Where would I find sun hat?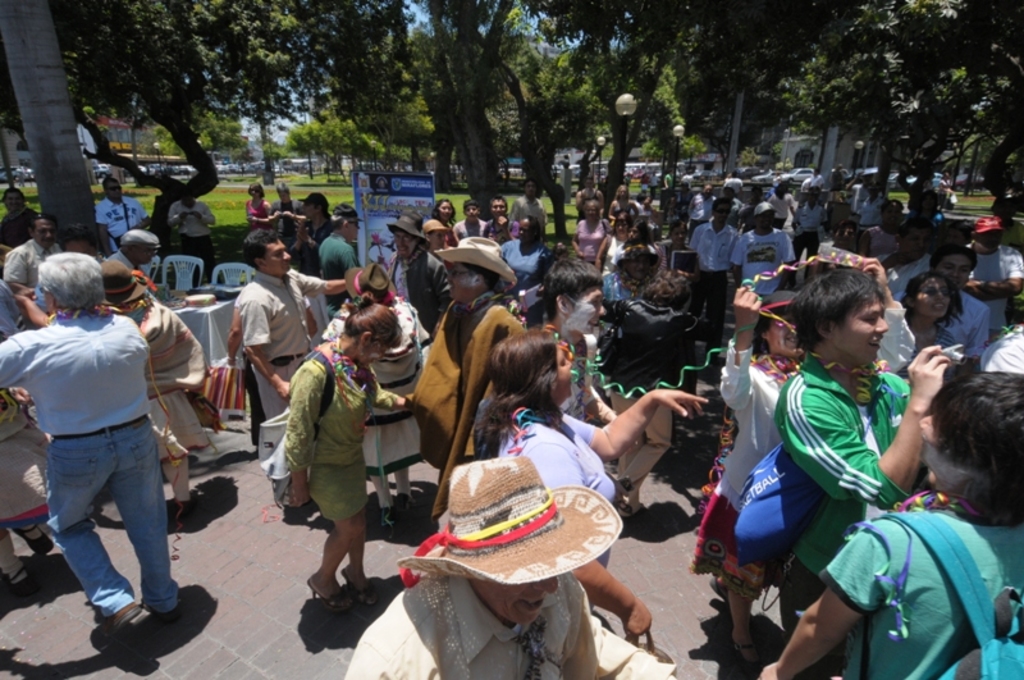
At {"left": 339, "top": 260, "right": 402, "bottom": 307}.
